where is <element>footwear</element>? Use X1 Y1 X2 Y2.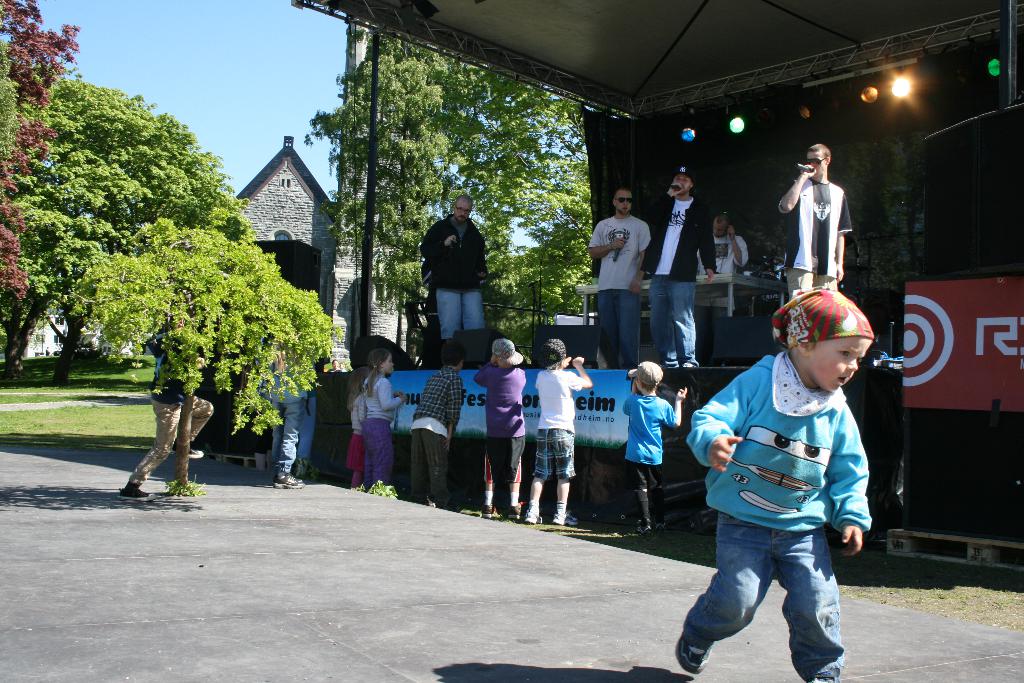
552 505 584 525.
